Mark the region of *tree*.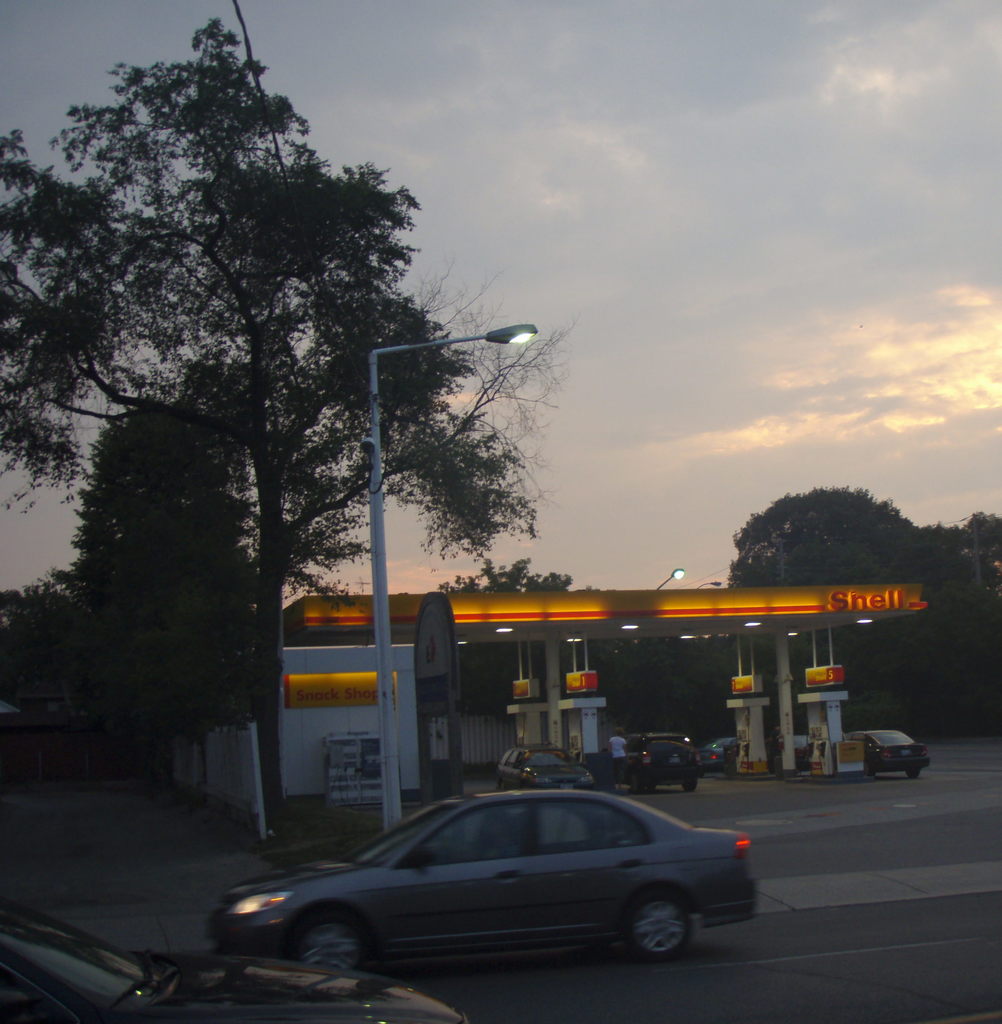
Region: region(441, 554, 584, 592).
